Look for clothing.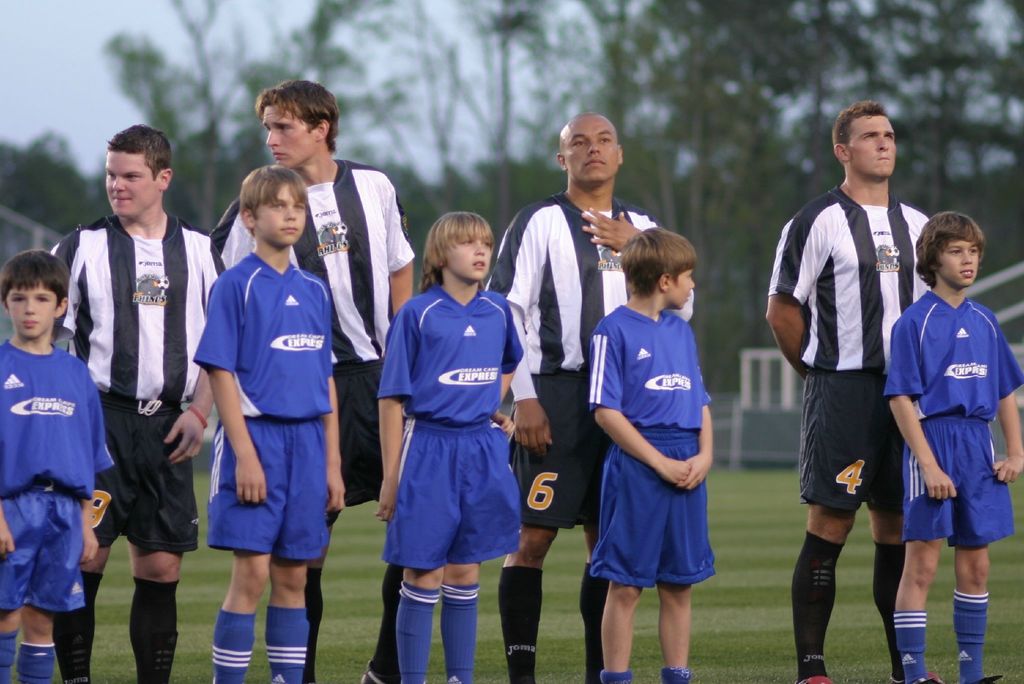
Found: (left=0, top=491, right=90, bottom=613).
